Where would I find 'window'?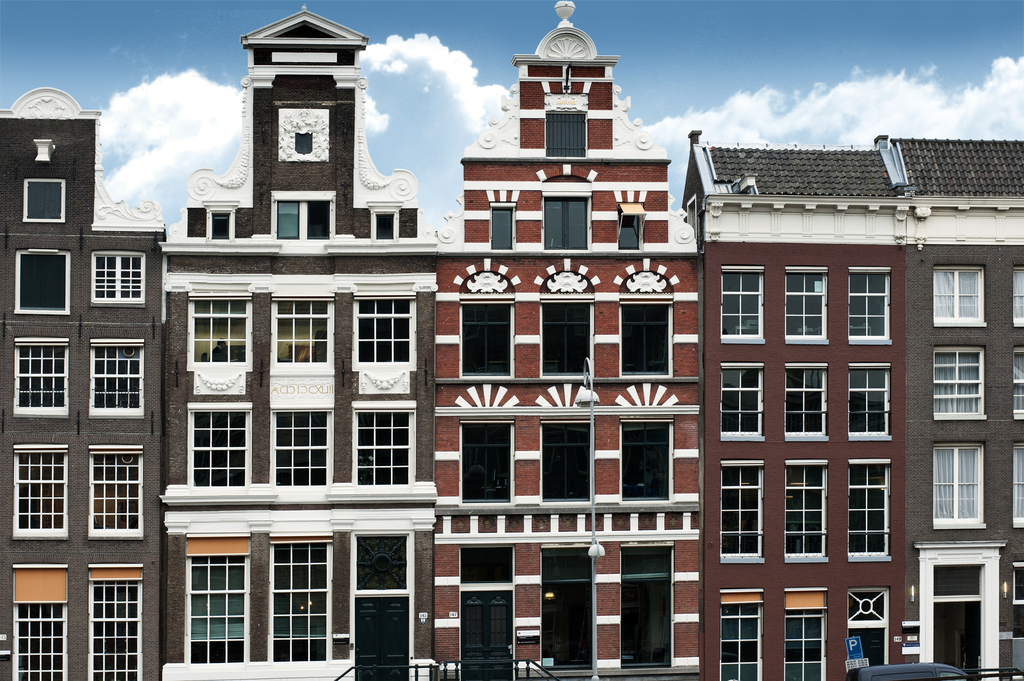
At pyautogui.locateOnScreen(19, 248, 70, 312).
